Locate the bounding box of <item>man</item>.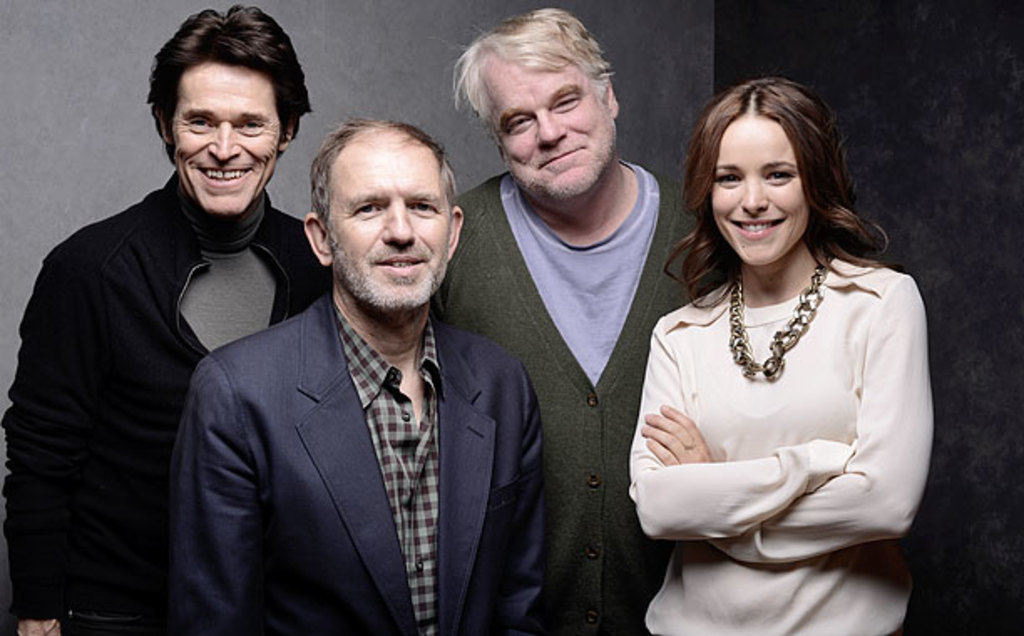
Bounding box: locate(428, 10, 855, 631).
